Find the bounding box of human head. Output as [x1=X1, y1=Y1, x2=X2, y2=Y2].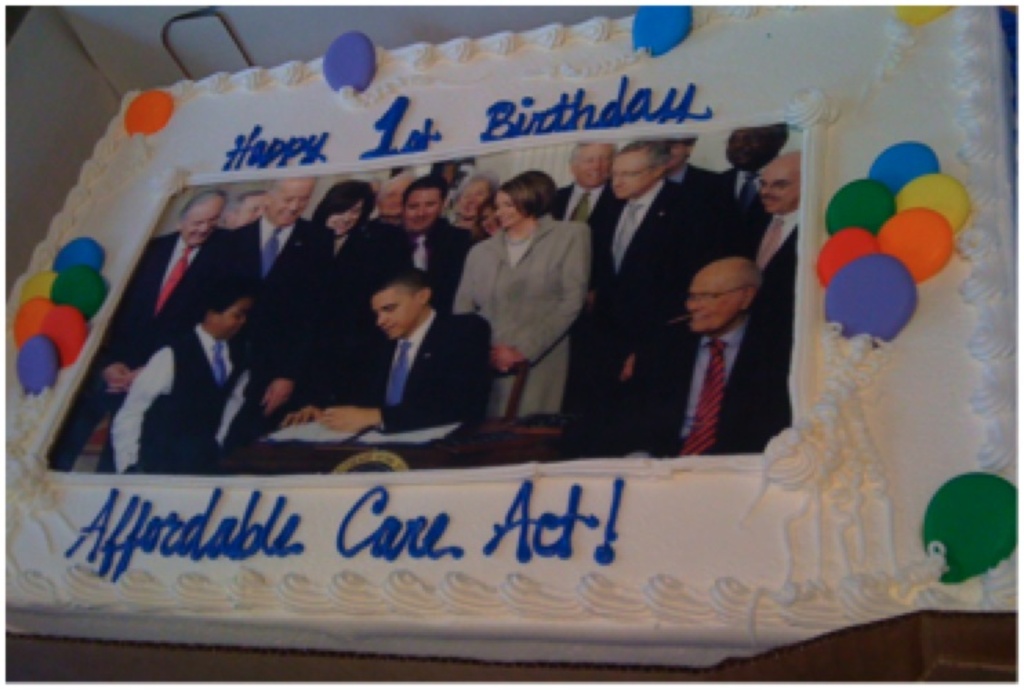
[x1=570, y1=137, x2=617, y2=189].
